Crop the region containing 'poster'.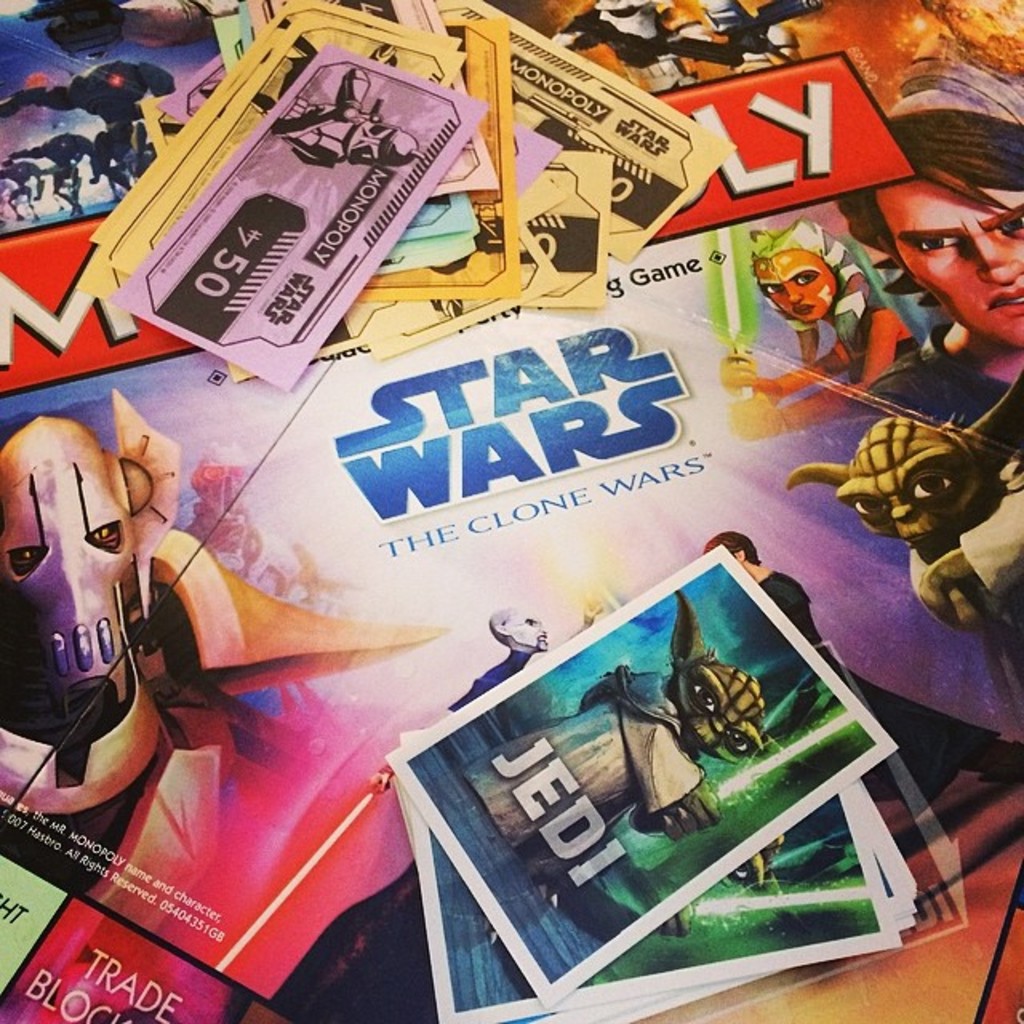
Crop region: (x1=0, y1=0, x2=1016, y2=1023).
